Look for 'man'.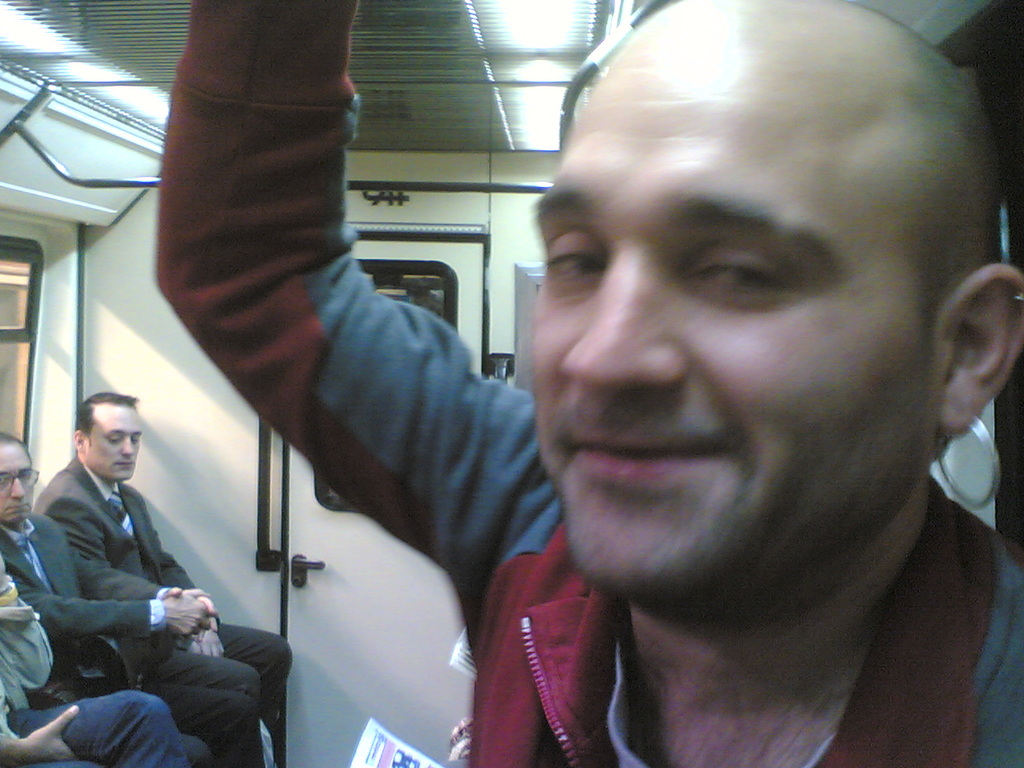
Found: <box>162,0,1023,767</box>.
